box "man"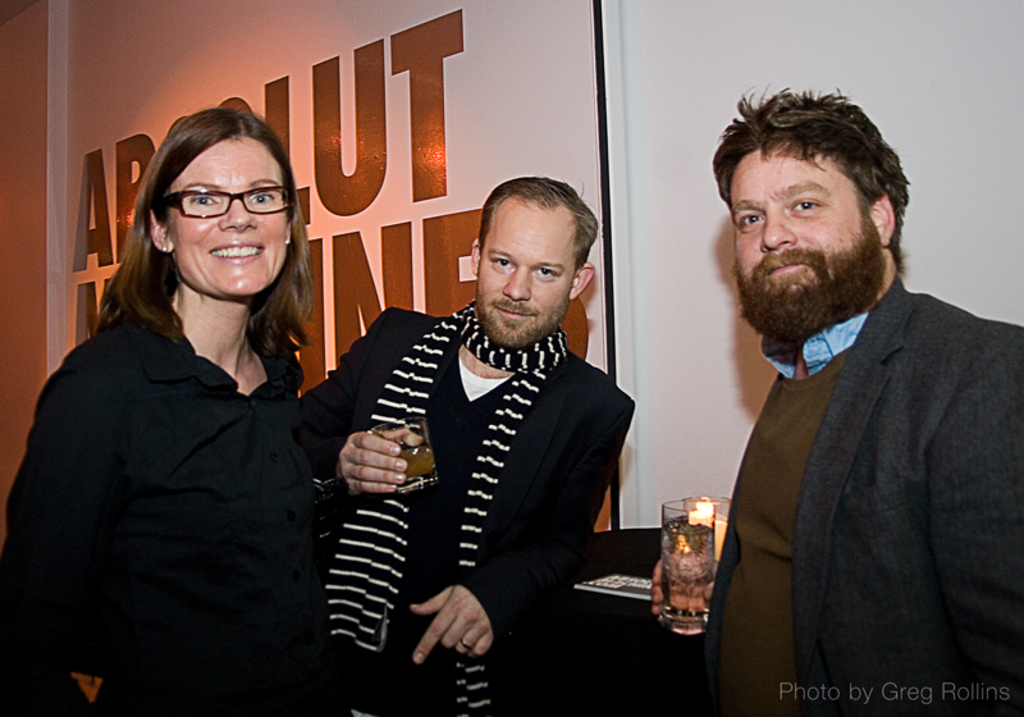
[x1=273, y1=175, x2=634, y2=716]
